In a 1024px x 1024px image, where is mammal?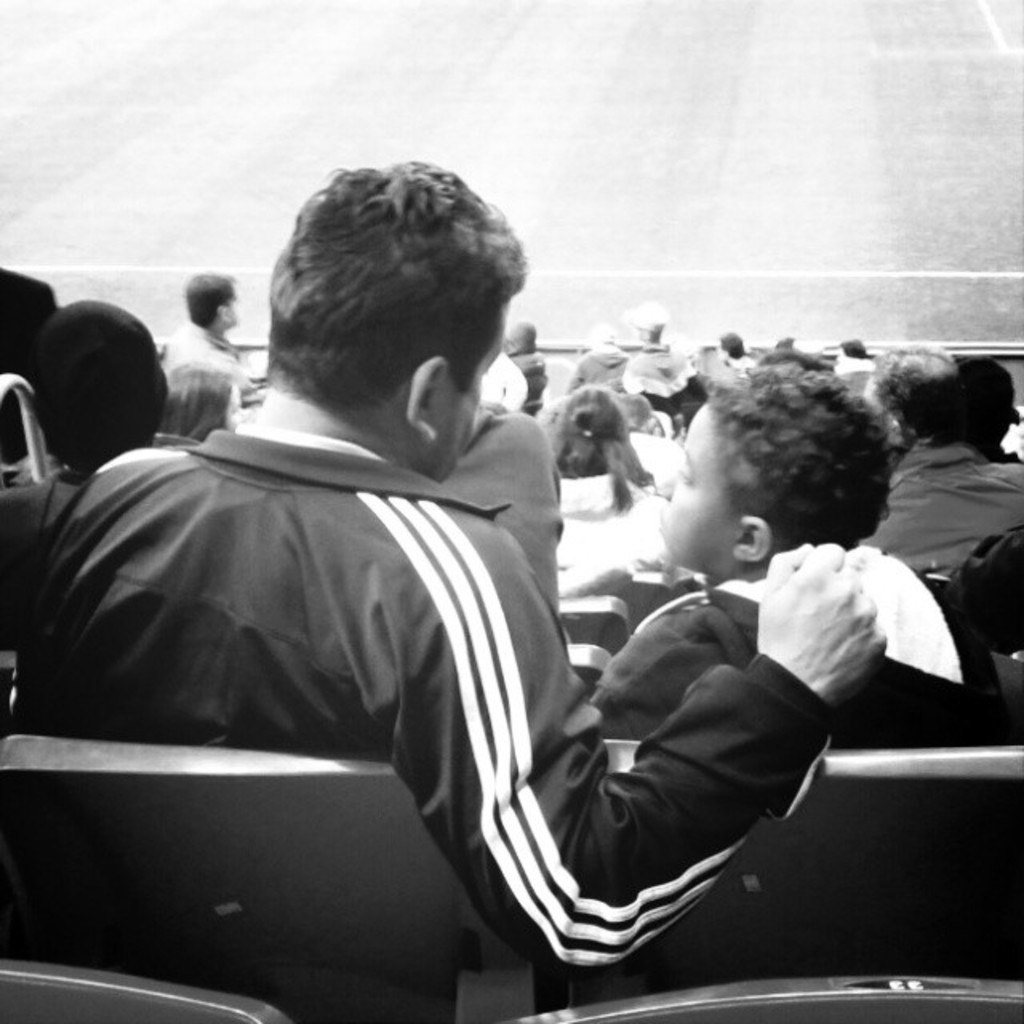
bbox=(18, 150, 880, 997).
